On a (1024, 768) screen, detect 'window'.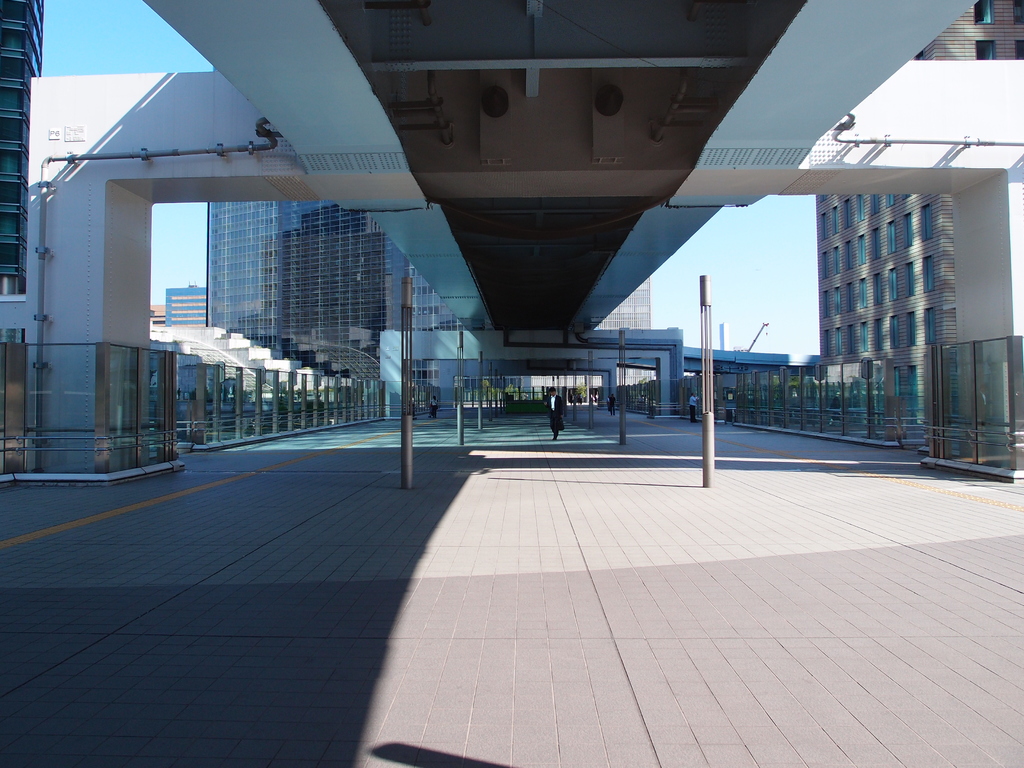
<bbox>924, 255, 932, 292</bbox>.
